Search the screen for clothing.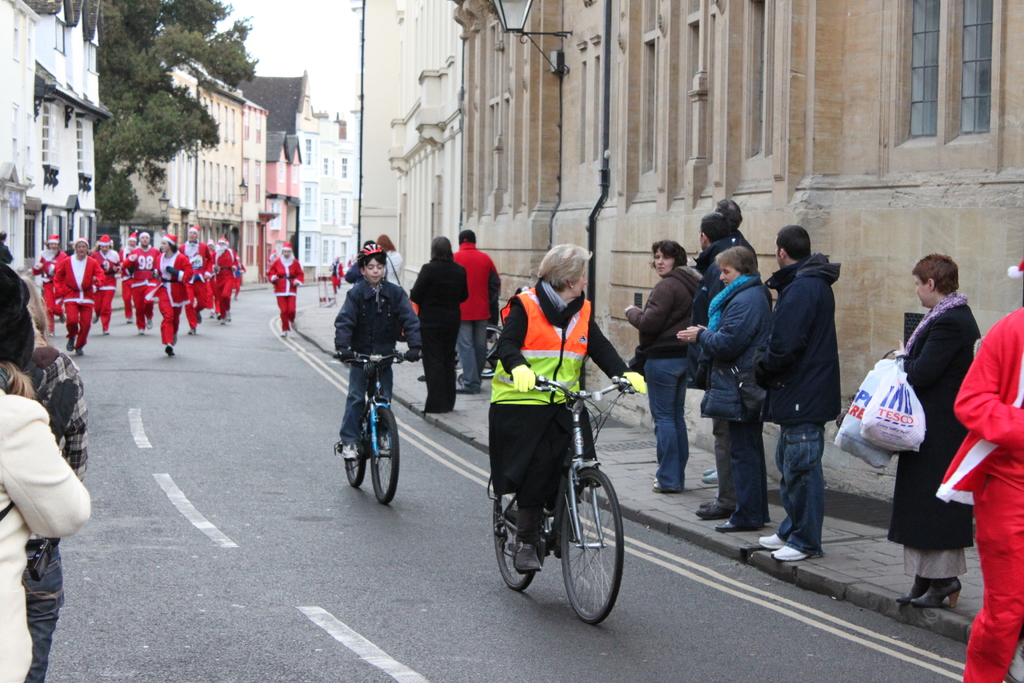
Found at [left=148, top=242, right=193, bottom=350].
